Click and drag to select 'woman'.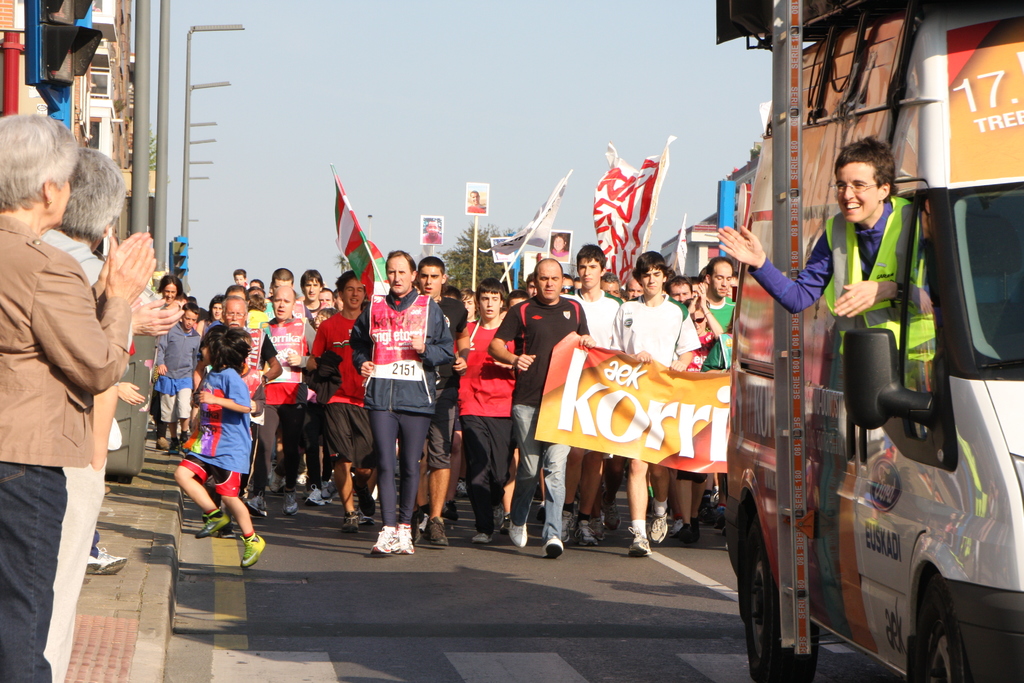
Selection: [155,273,186,311].
